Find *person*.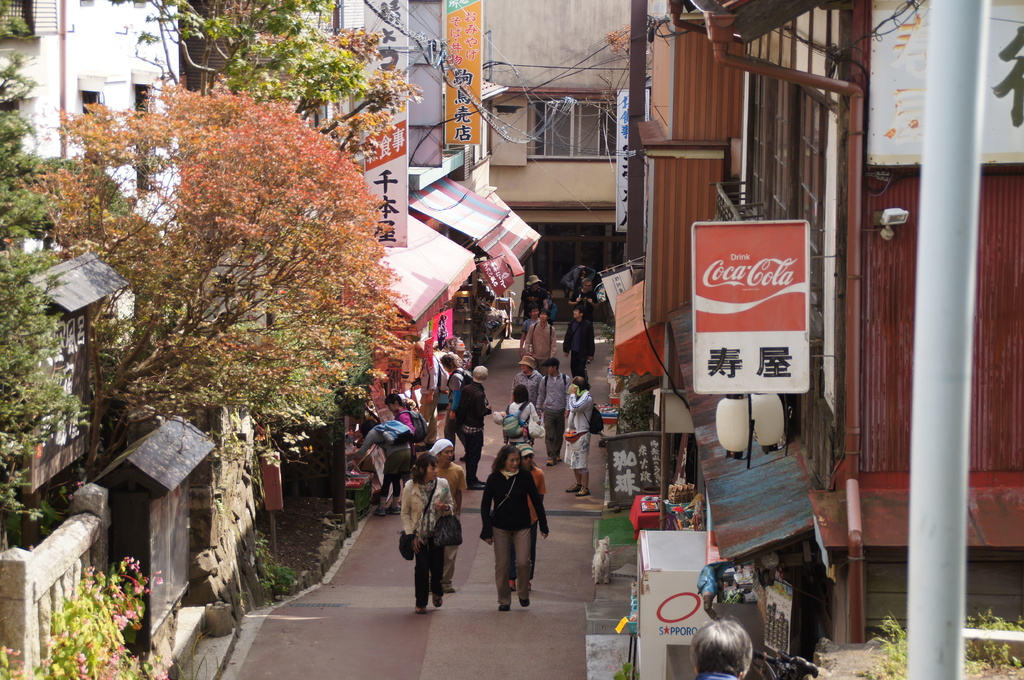
(483, 443, 550, 614).
